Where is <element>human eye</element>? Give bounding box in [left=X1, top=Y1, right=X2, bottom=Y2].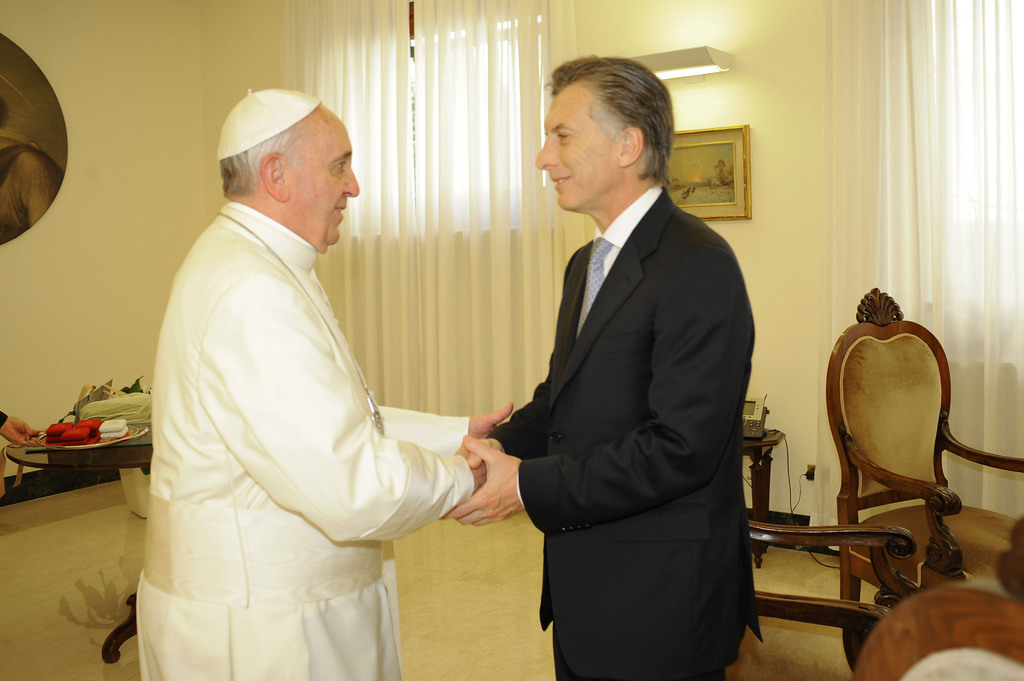
[left=332, top=159, right=348, bottom=177].
